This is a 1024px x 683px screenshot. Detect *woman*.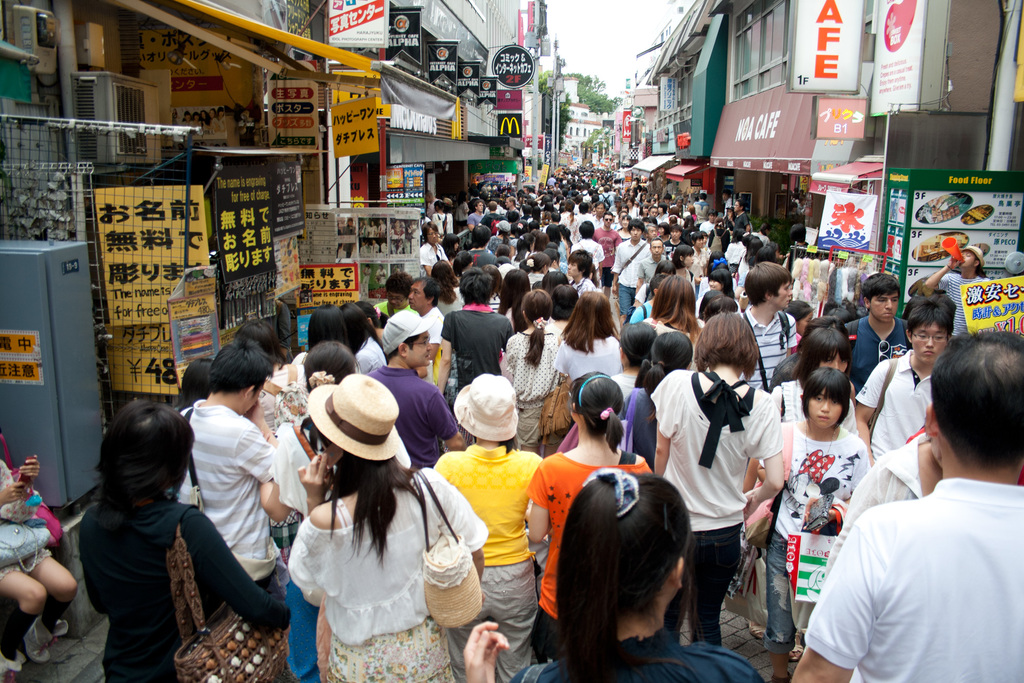
[457,463,766,682].
